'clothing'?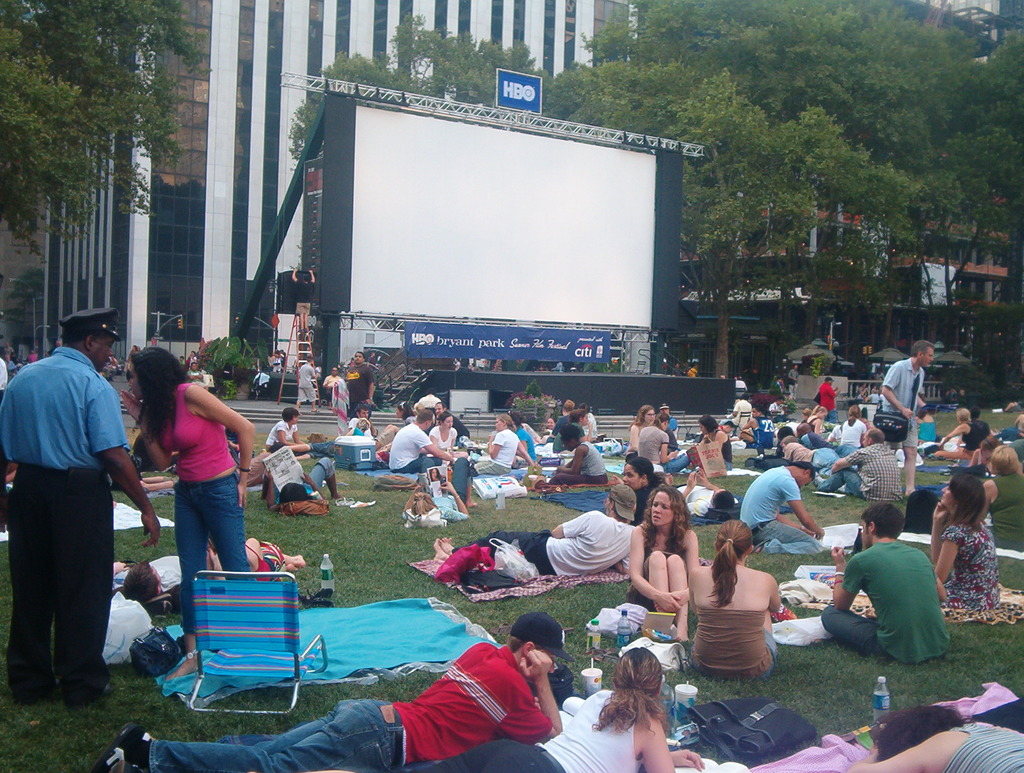
crop(832, 418, 865, 448)
